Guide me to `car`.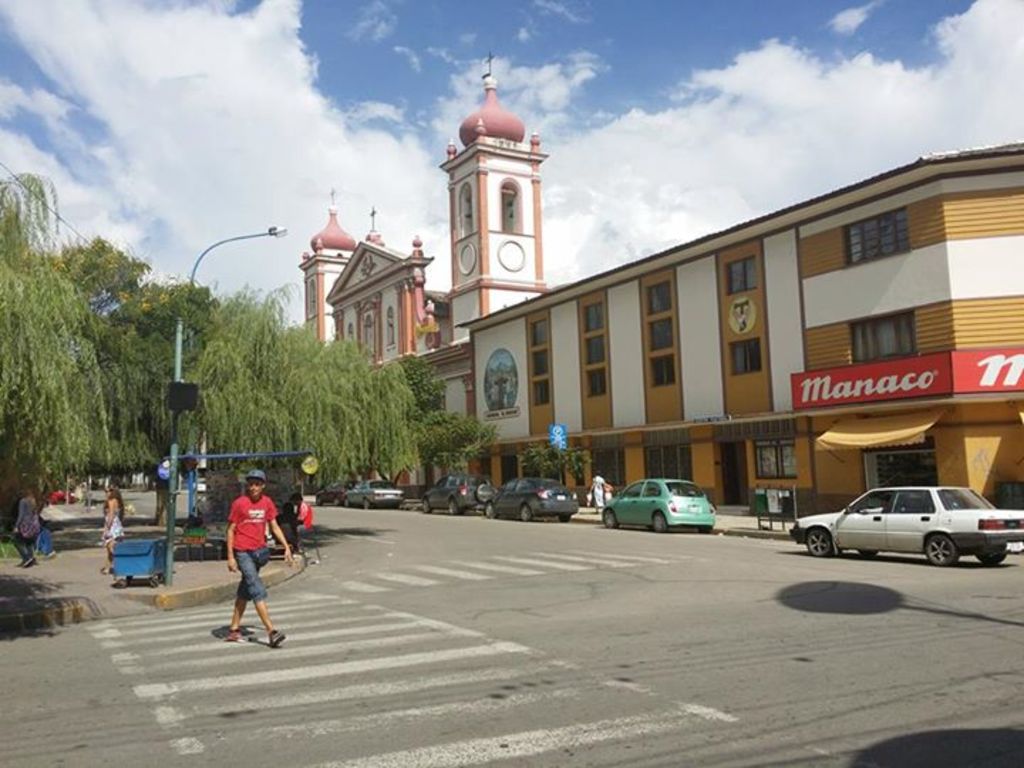
Guidance: region(609, 478, 721, 533).
